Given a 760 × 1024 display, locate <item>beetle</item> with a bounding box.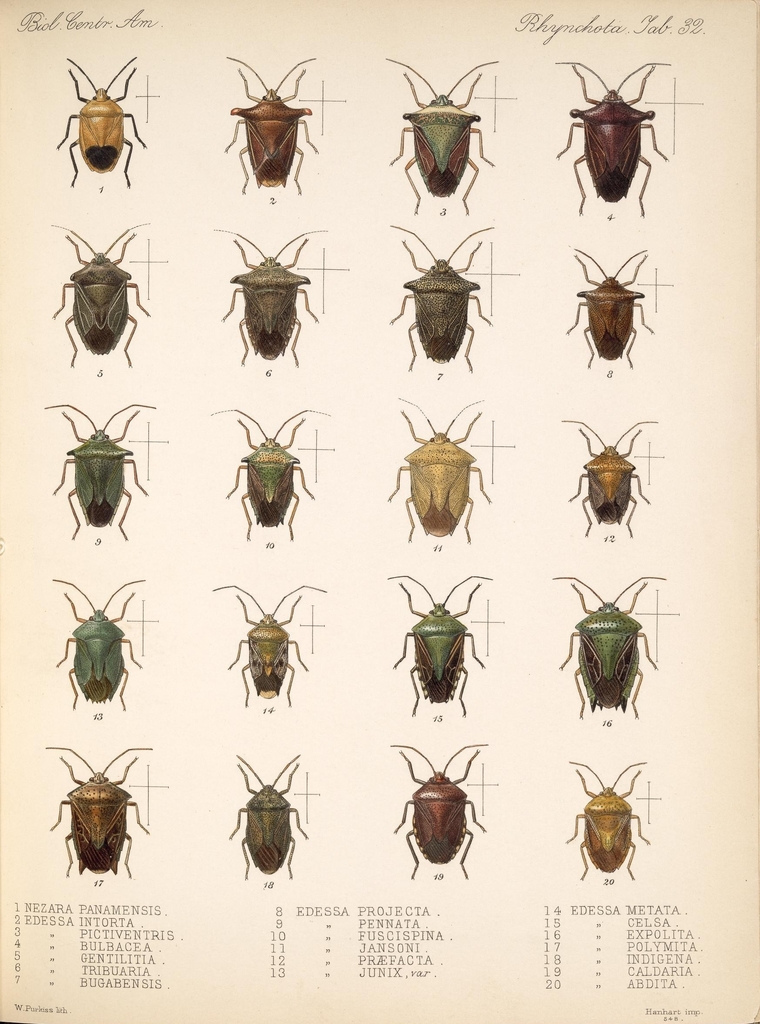
Located: rect(399, 400, 491, 545).
